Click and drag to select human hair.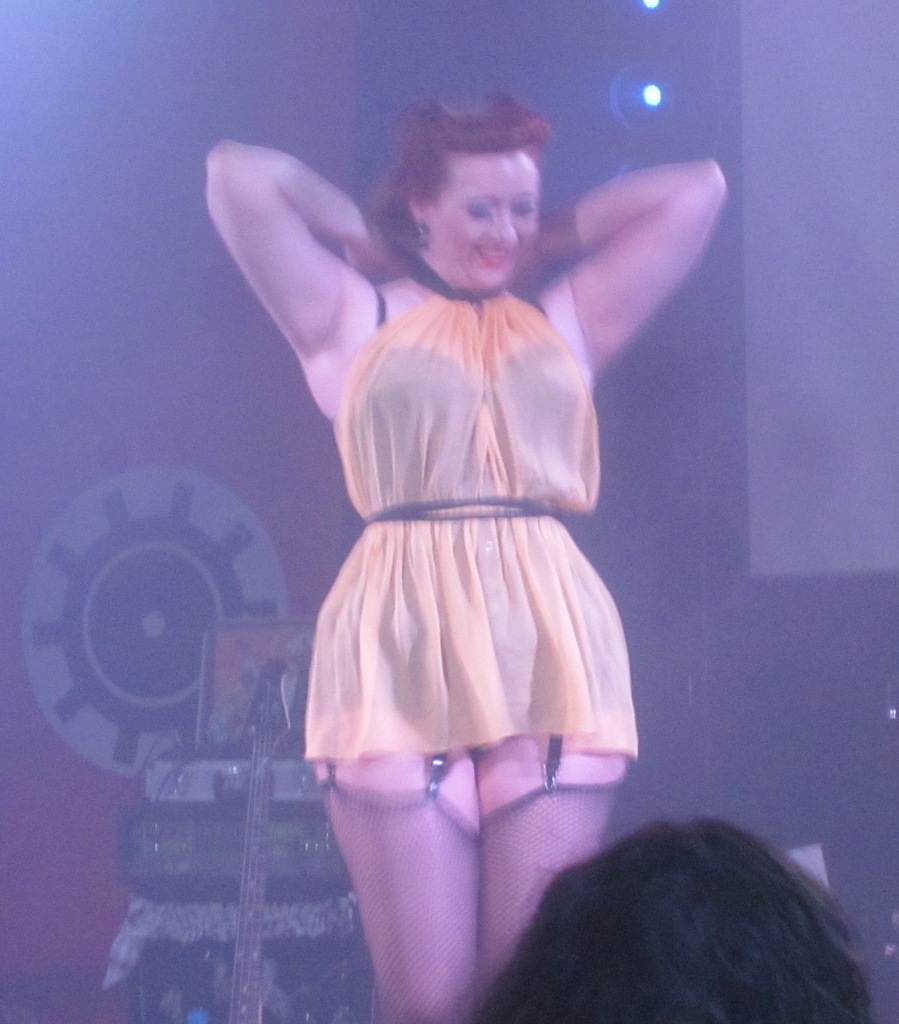
Selection: rect(463, 814, 874, 1023).
